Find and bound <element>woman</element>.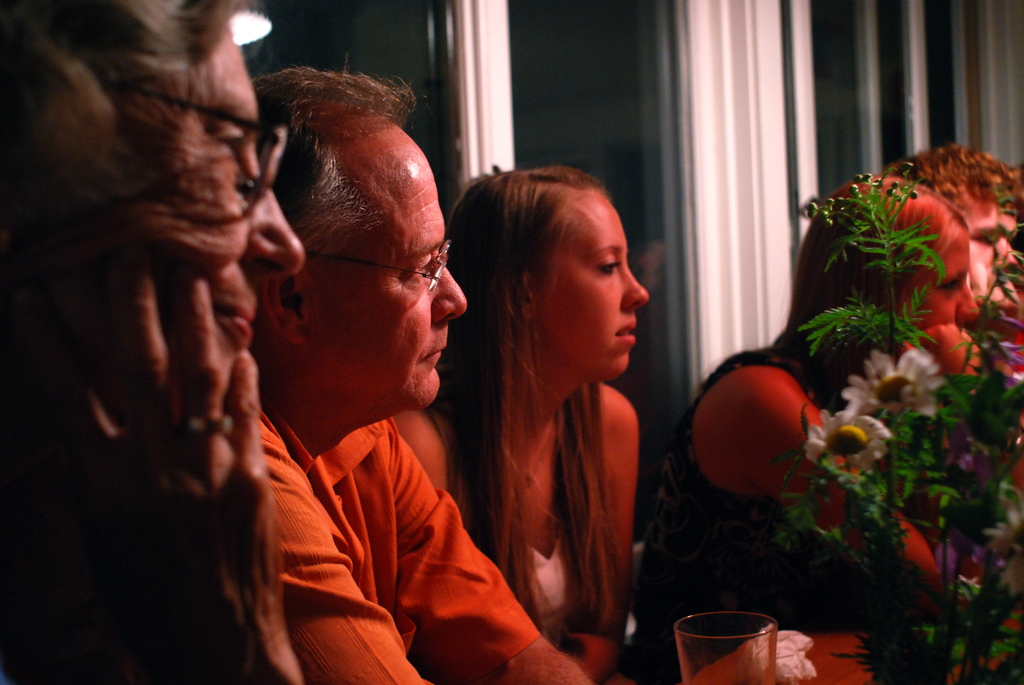
Bound: [0,0,305,684].
